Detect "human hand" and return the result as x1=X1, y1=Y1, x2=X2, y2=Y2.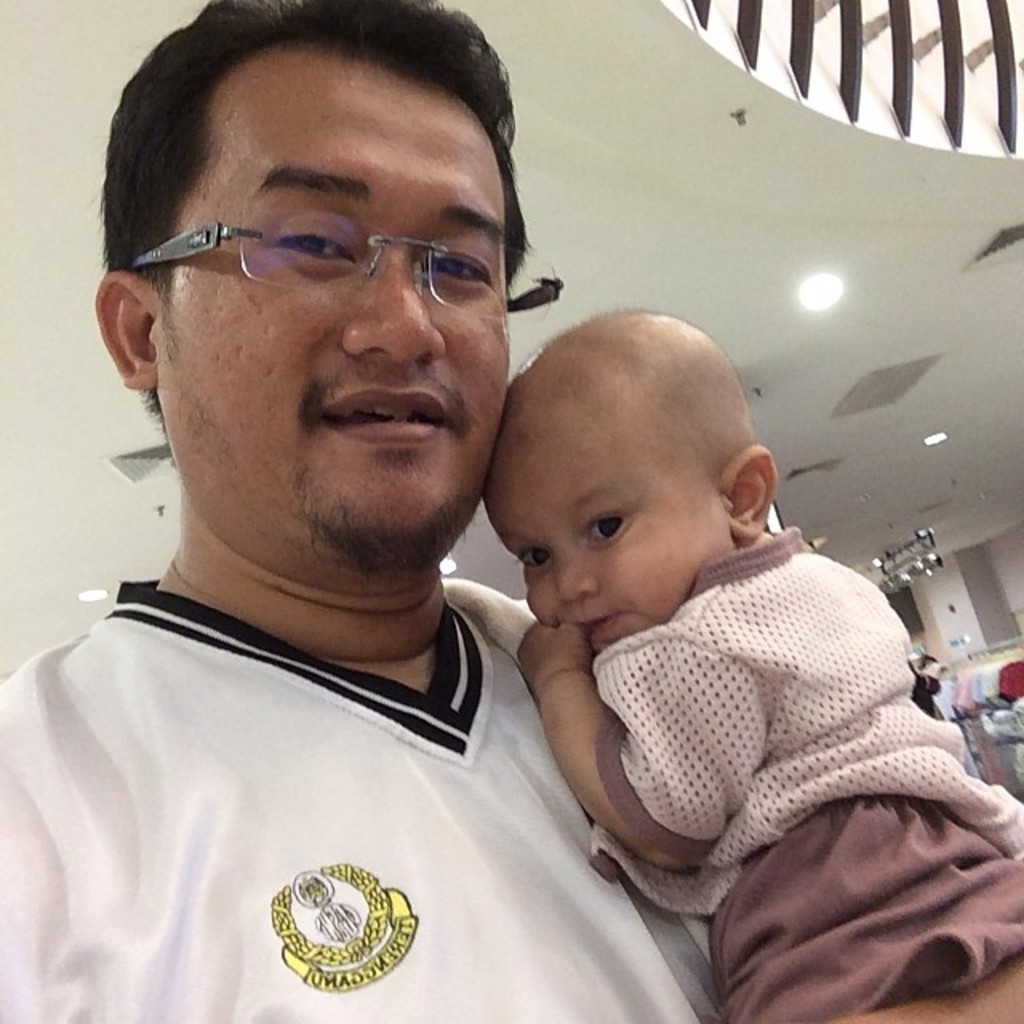
x1=829, y1=994, x2=971, y2=1022.
